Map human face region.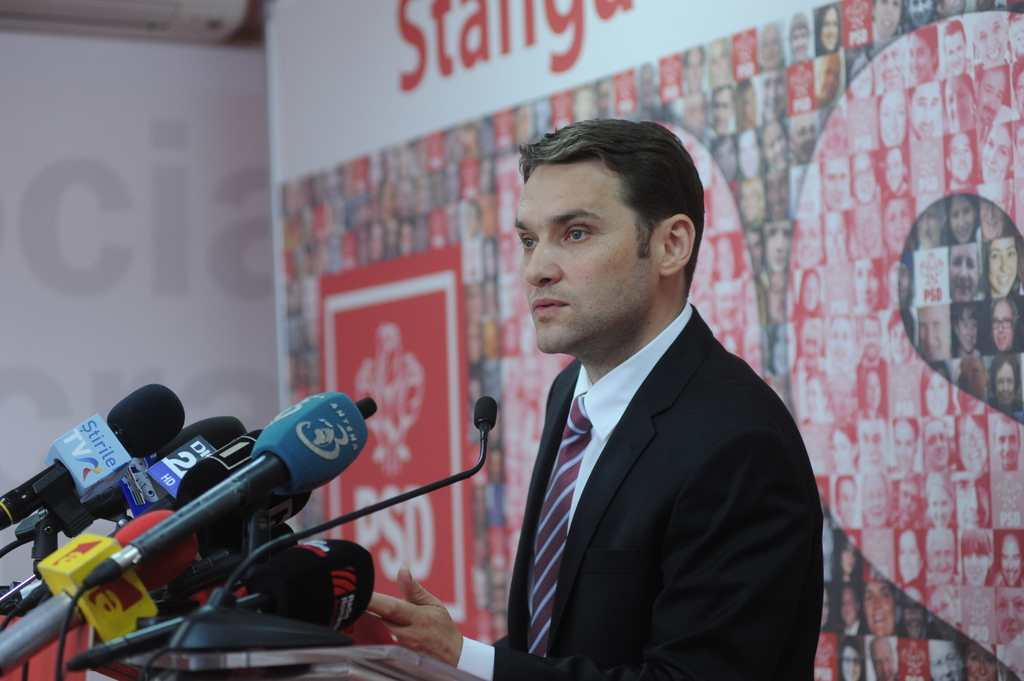
Mapped to box=[822, 6, 840, 54].
